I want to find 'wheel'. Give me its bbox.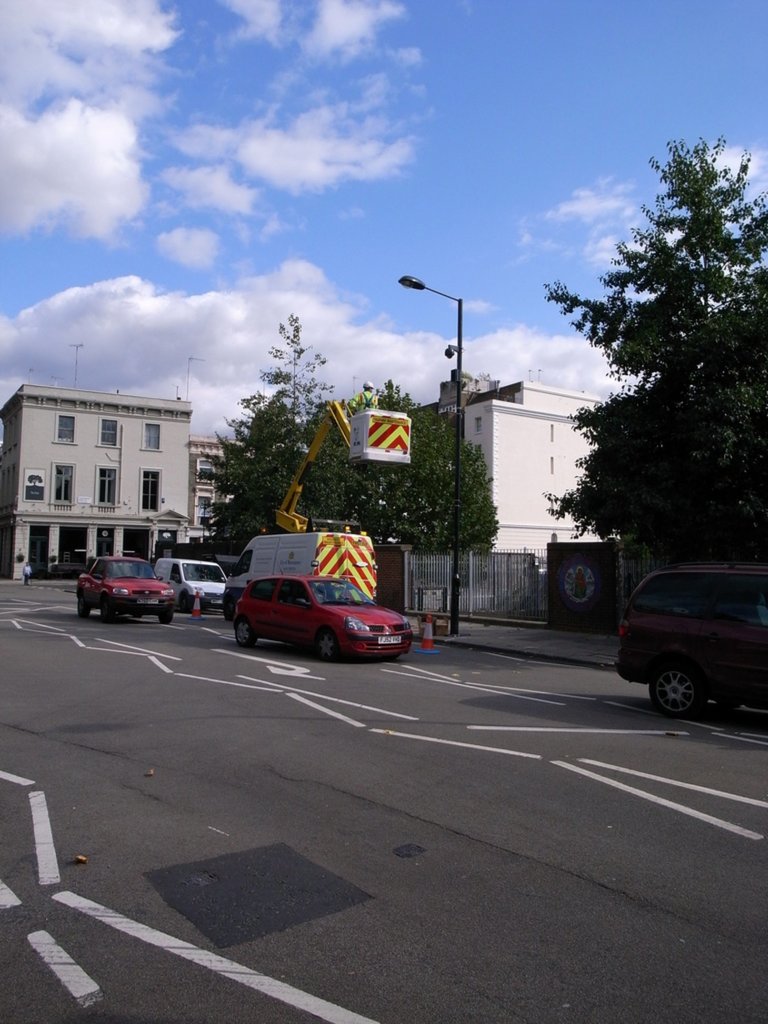
(319, 627, 338, 662).
